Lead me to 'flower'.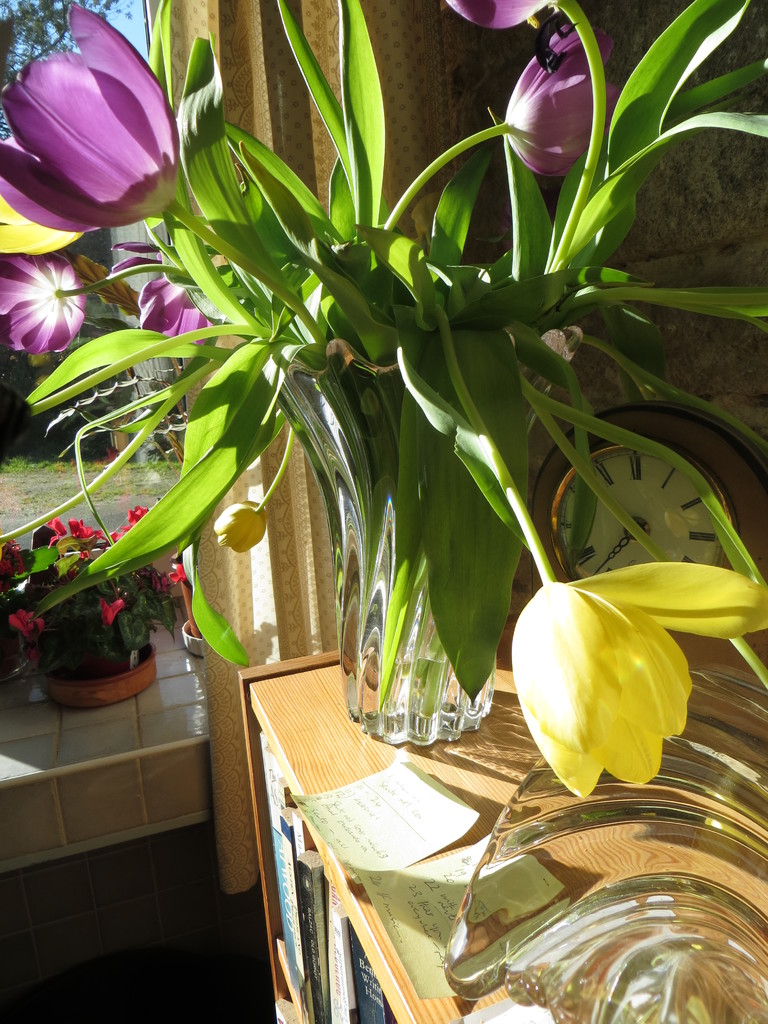
Lead to select_region(446, 0, 556, 28).
